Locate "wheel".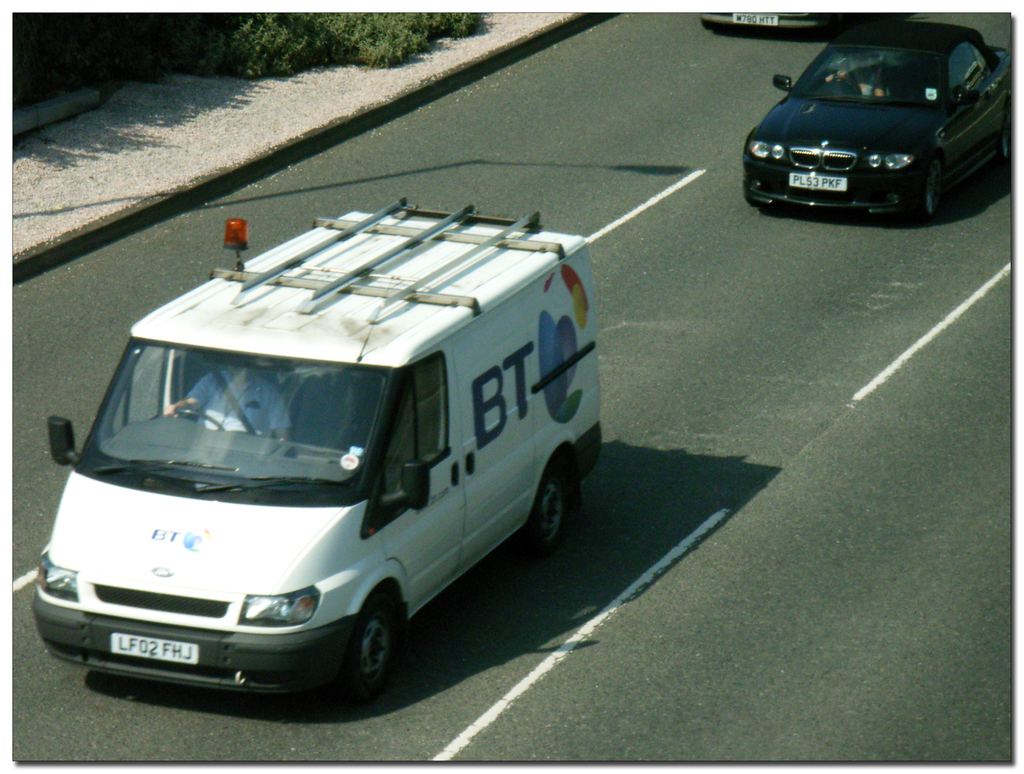
Bounding box: BBox(910, 152, 945, 231).
